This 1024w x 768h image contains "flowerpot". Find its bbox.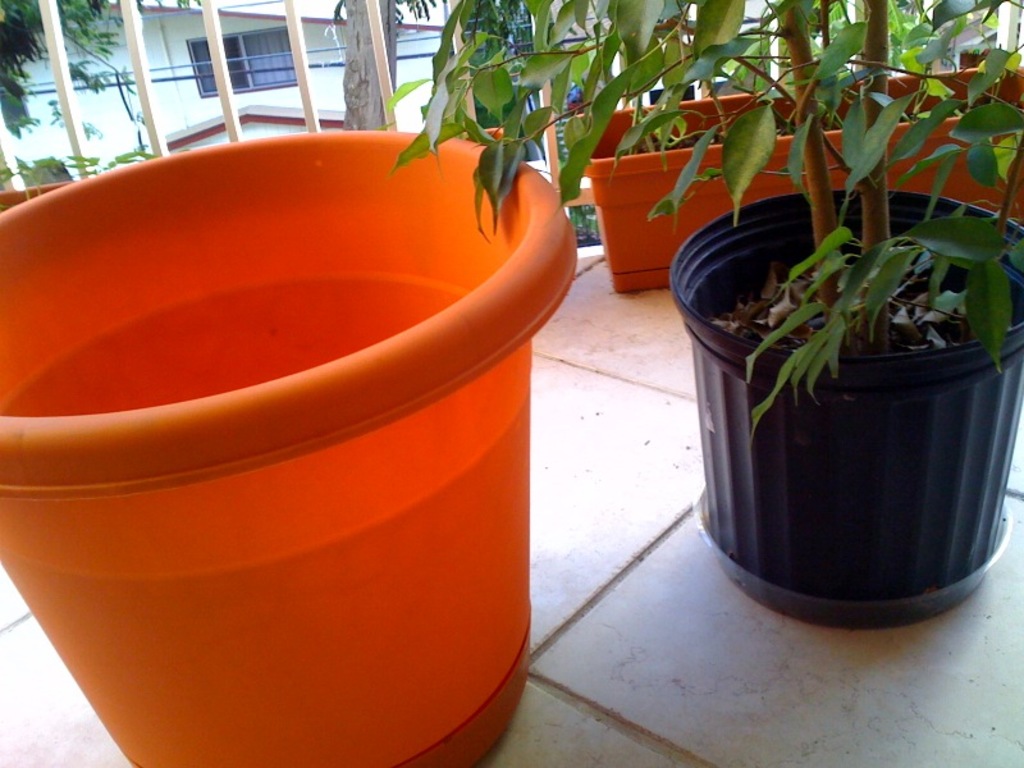
(x1=667, y1=142, x2=1006, y2=630).
